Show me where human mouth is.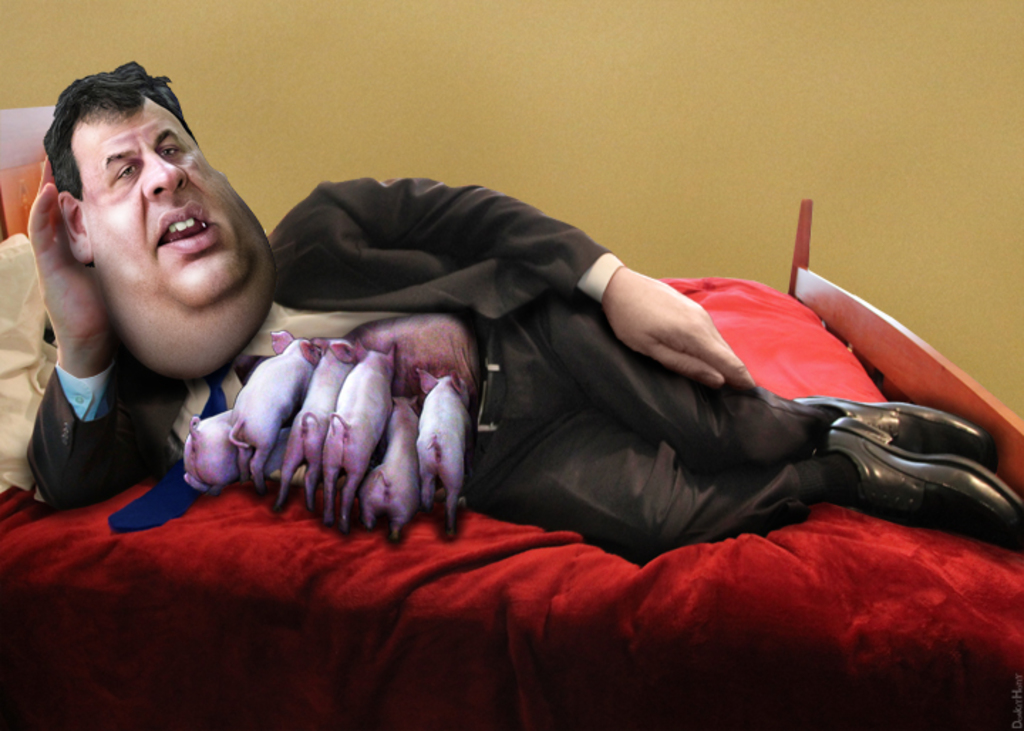
human mouth is at bbox=(154, 199, 218, 255).
